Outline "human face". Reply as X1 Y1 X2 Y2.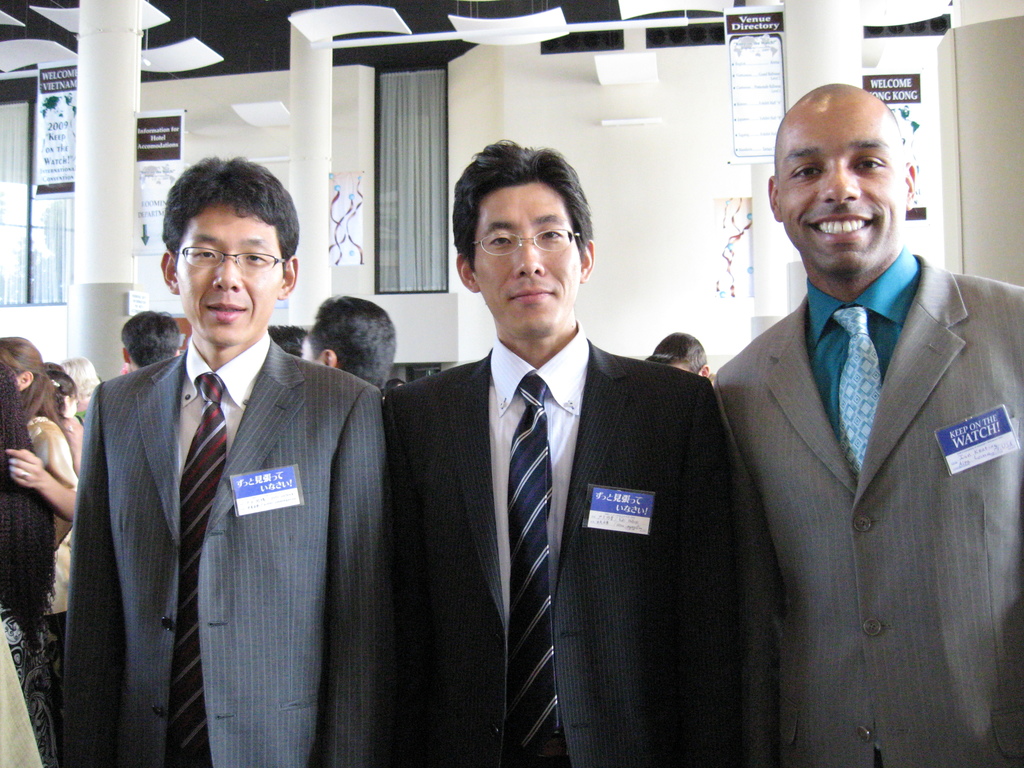
475 182 580 330.
